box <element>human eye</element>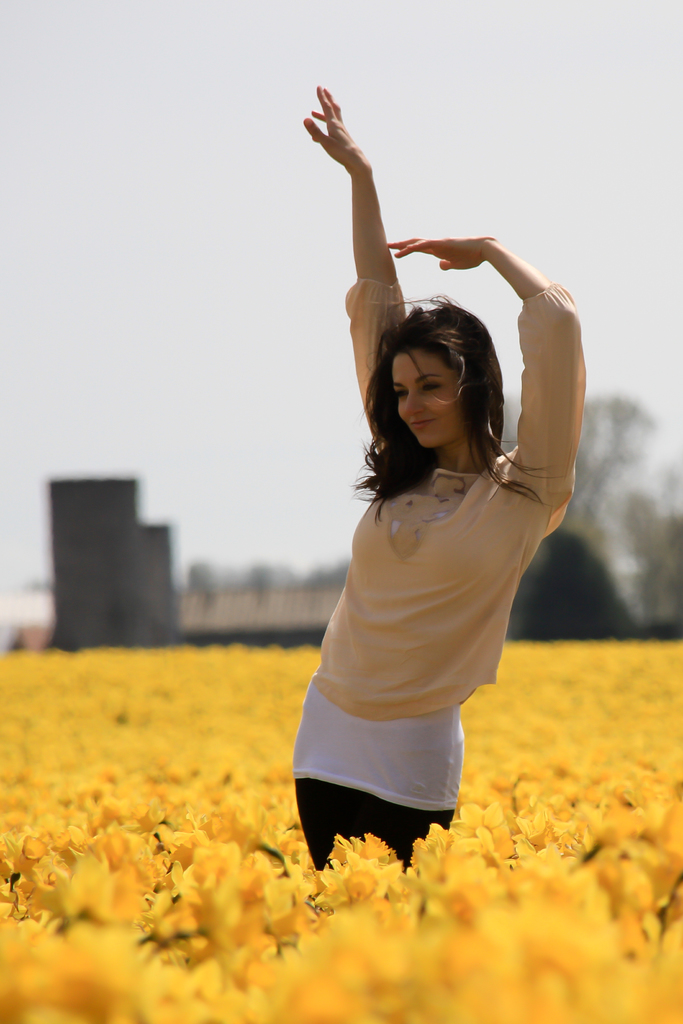
{"left": 424, "top": 379, "right": 451, "bottom": 400}
